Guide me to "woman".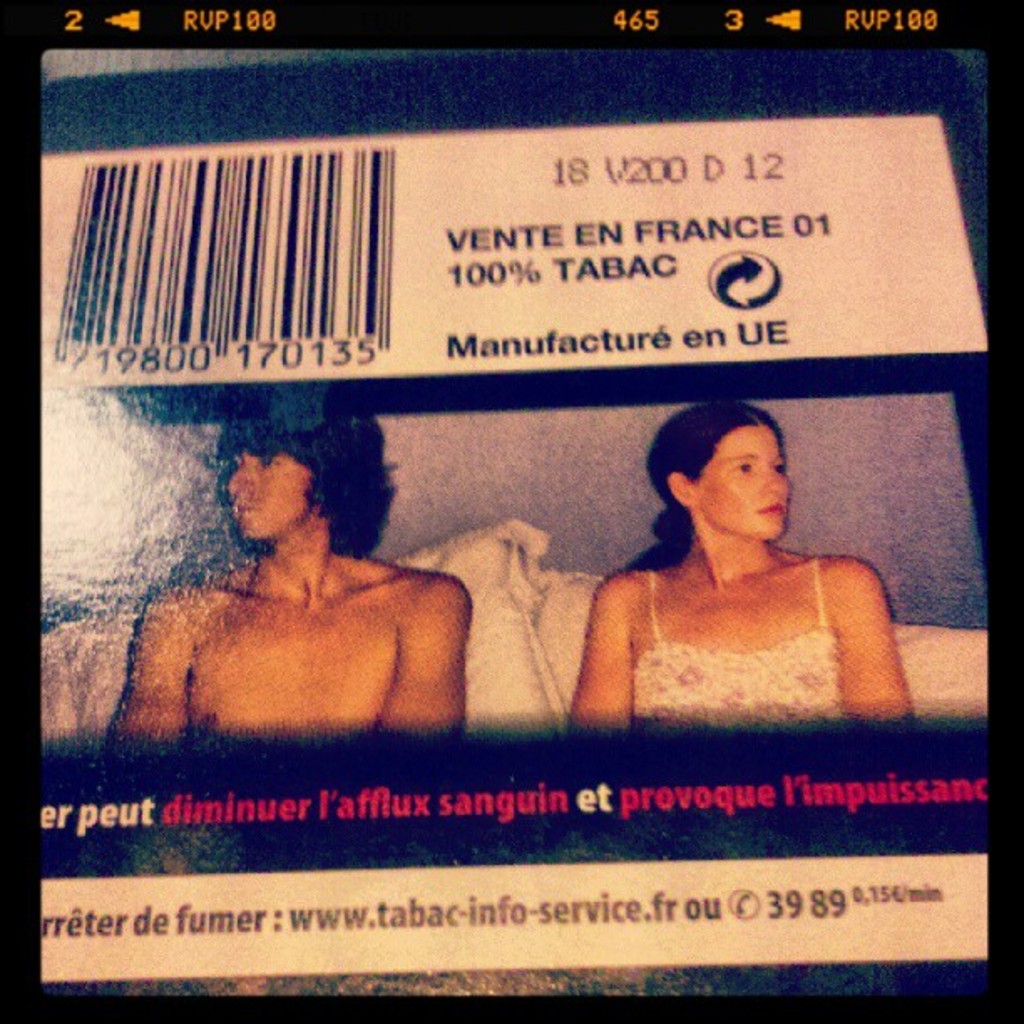
Guidance: bbox=(557, 370, 915, 753).
